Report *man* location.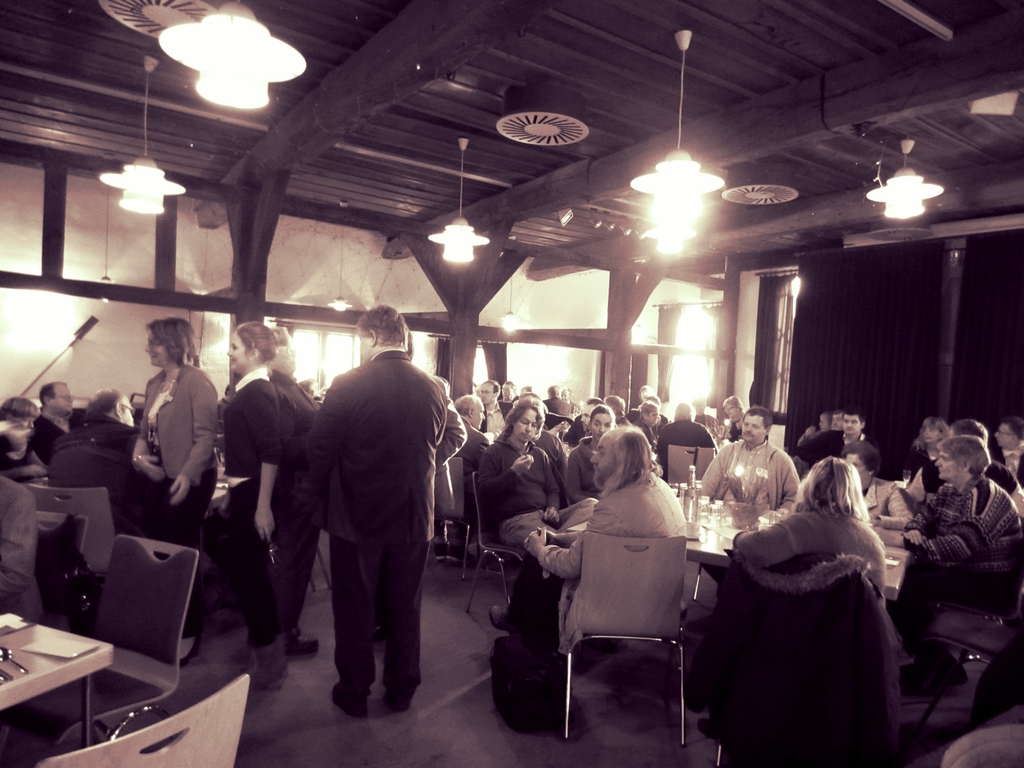
Report: 476 398 598 557.
